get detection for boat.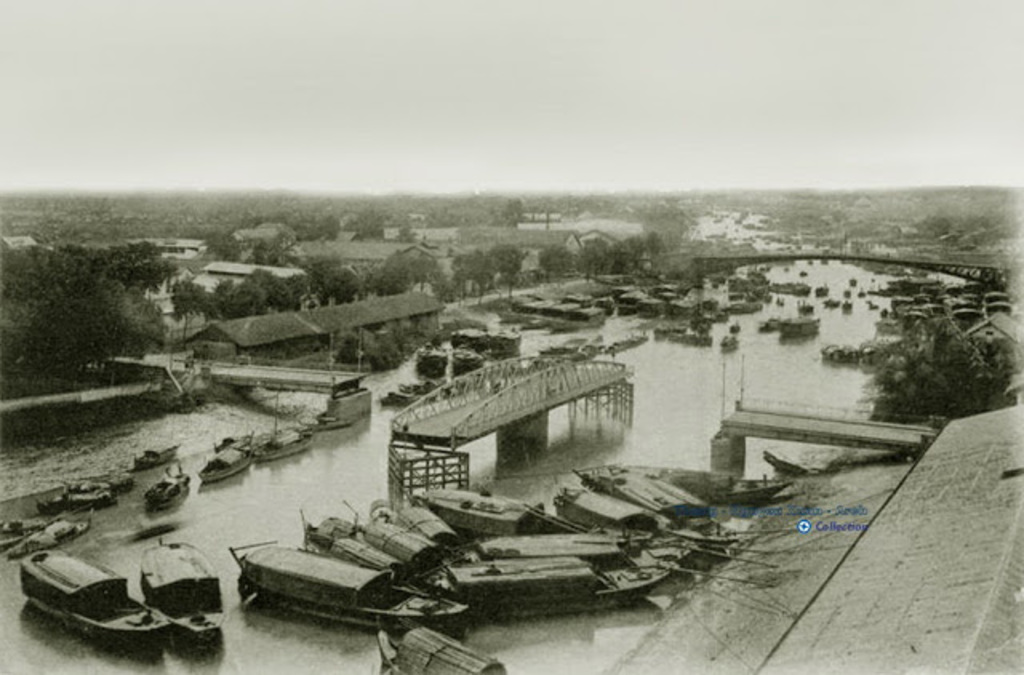
Detection: 227,536,474,643.
